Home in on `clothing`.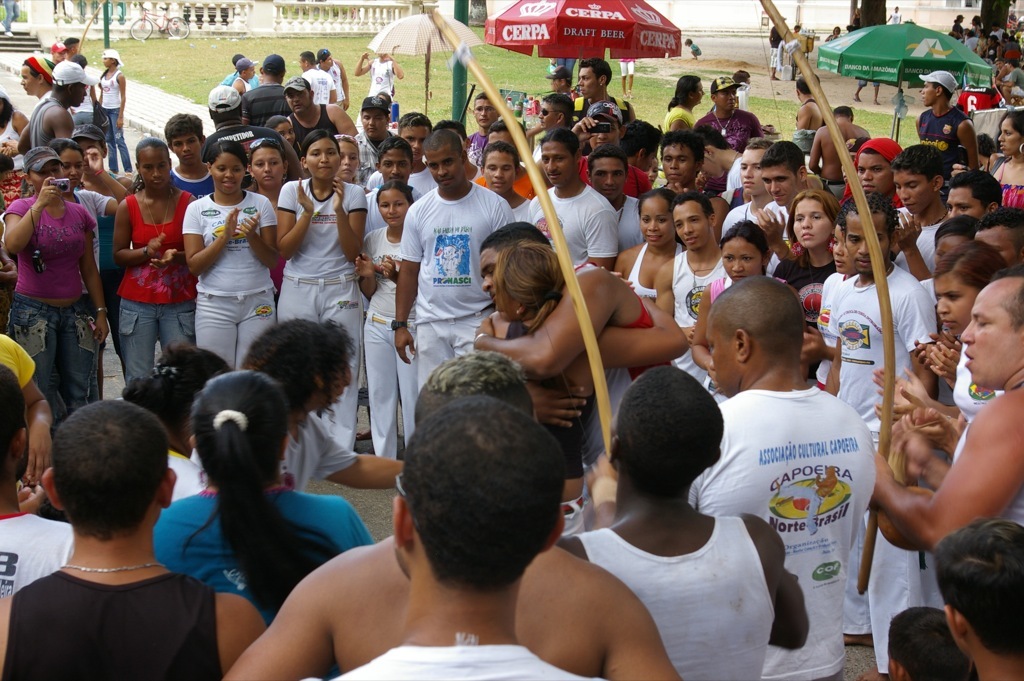
Homed in at bbox=[357, 314, 416, 460].
